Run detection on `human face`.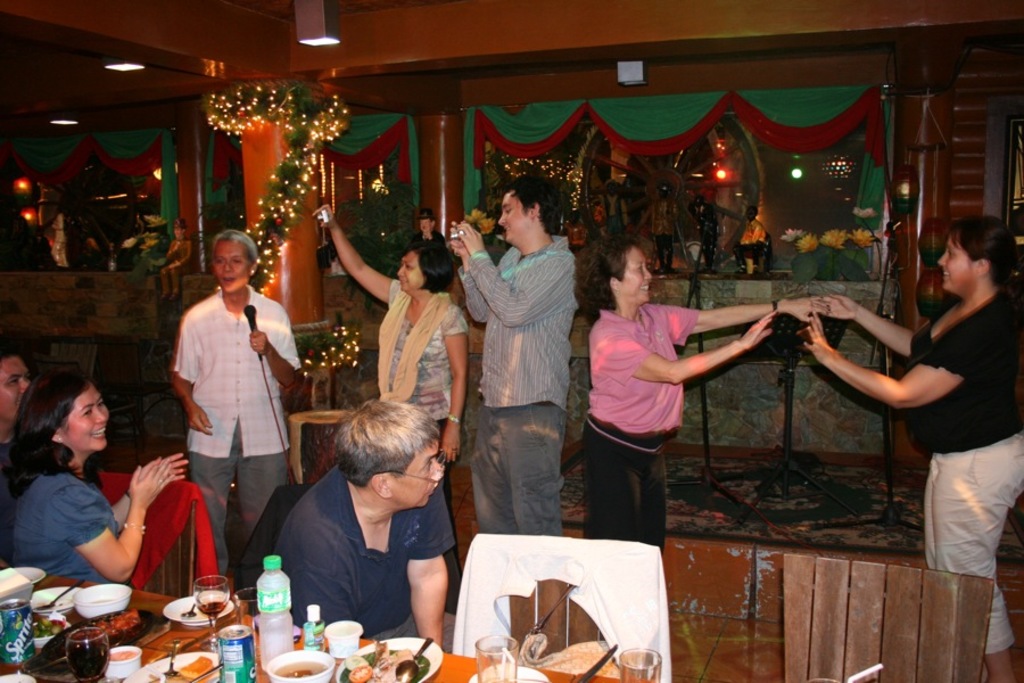
Result: detection(396, 252, 423, 293).
